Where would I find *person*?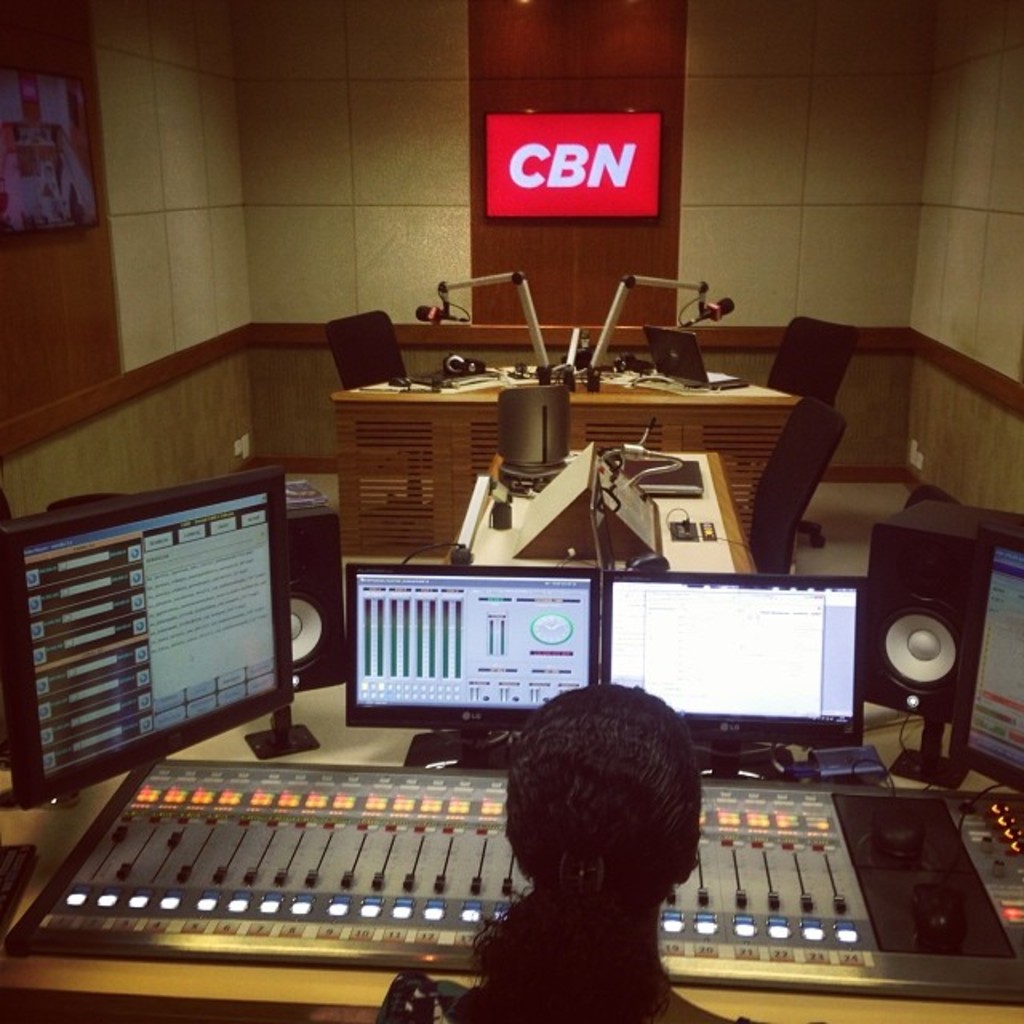
At {"x1": 414, "y1": 677, "x2": 794, "y2": 1022}.
